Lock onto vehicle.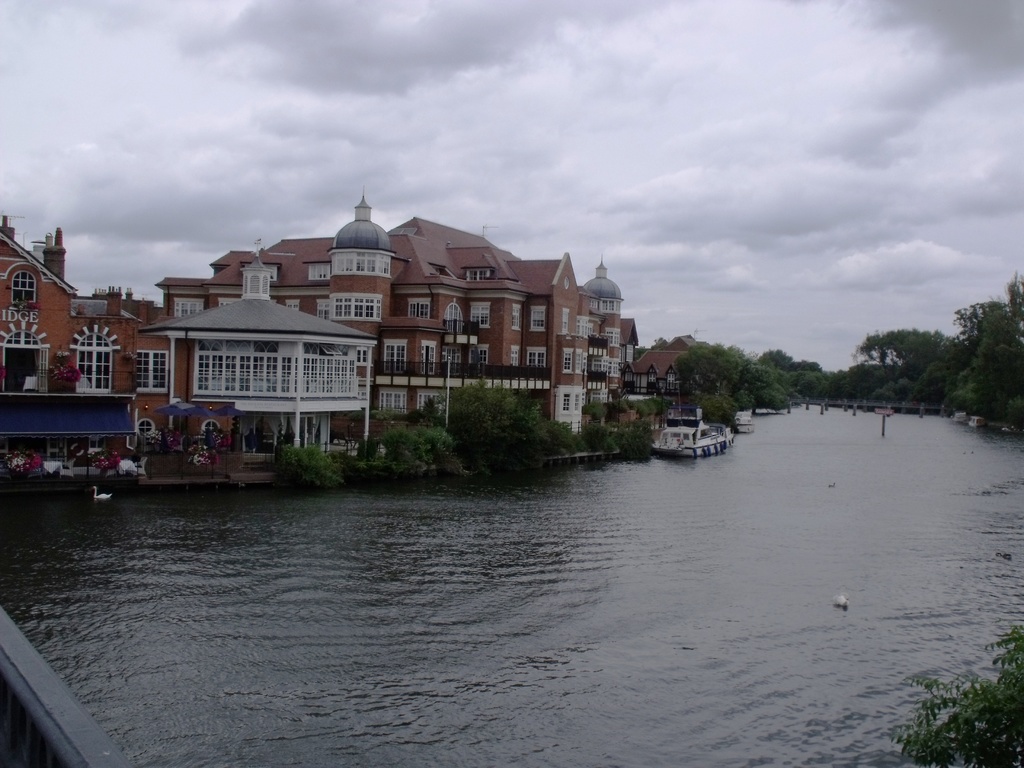
Locked: [left=999, top=425, right=1023, bottom=435].
